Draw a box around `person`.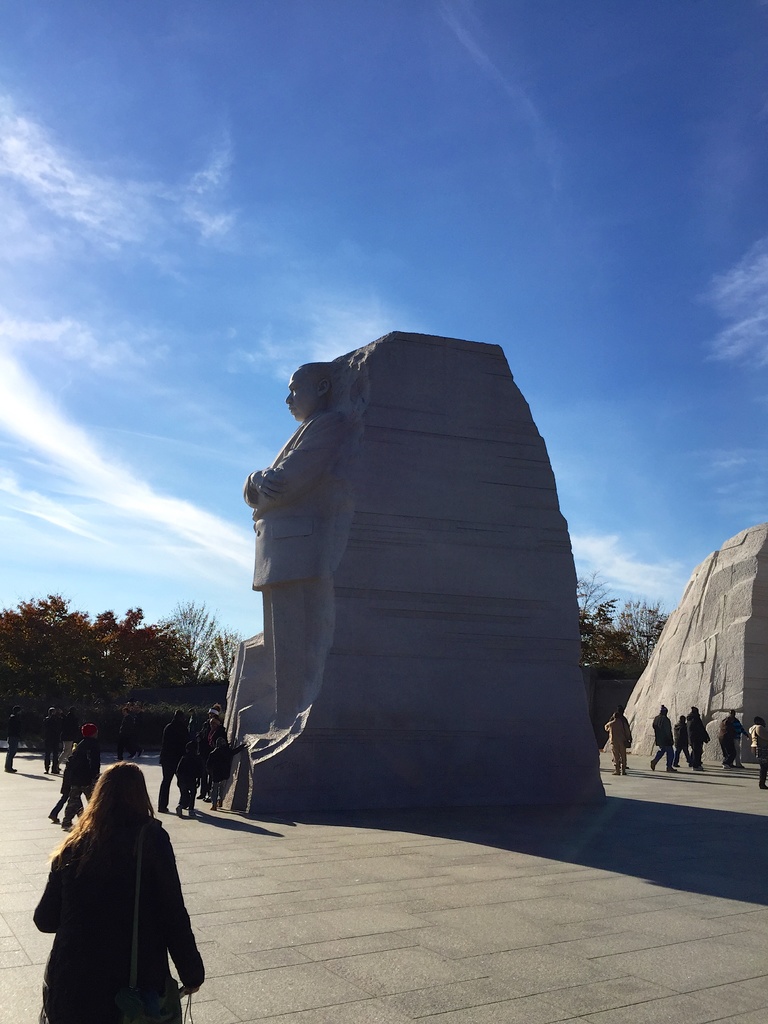
bbox=(748, 717, 767, 788).
